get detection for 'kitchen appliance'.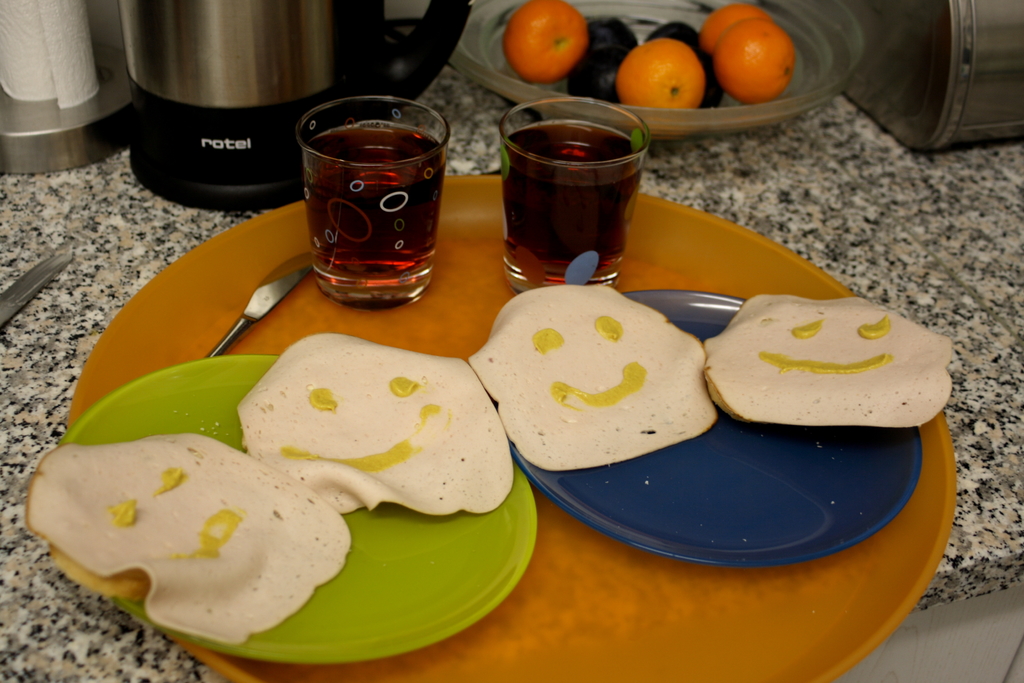
Detection: left=0, top=0, right=124, bottom=176.
